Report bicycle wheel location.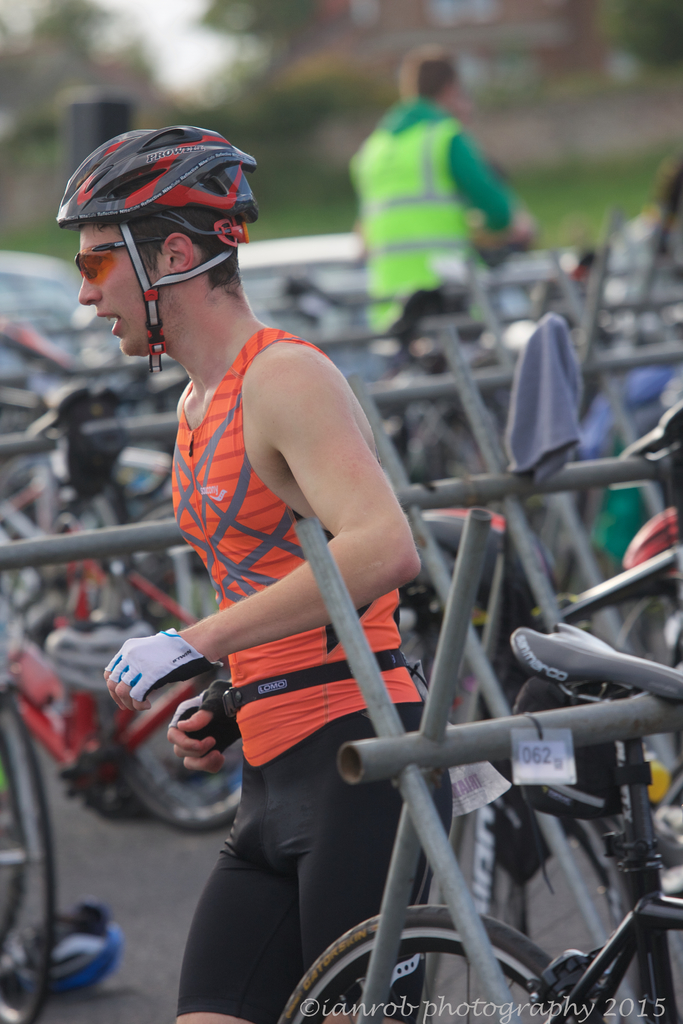
Report: 0:708:60:1023.
